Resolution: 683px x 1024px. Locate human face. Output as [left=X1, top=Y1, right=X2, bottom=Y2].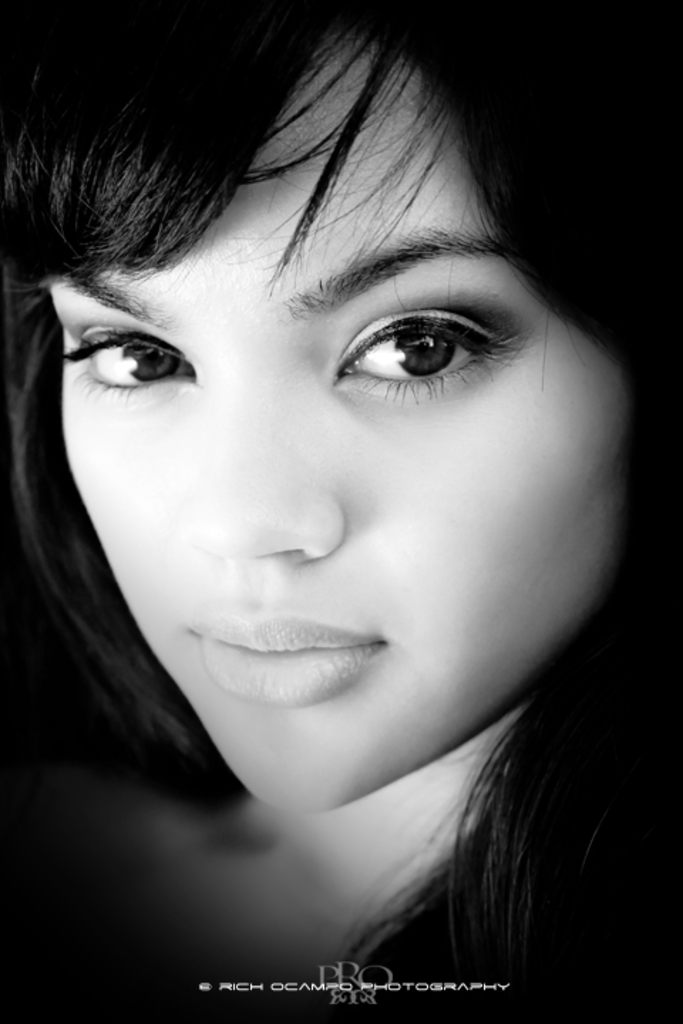
[left=41, top=24, right=649, bottom=812].
